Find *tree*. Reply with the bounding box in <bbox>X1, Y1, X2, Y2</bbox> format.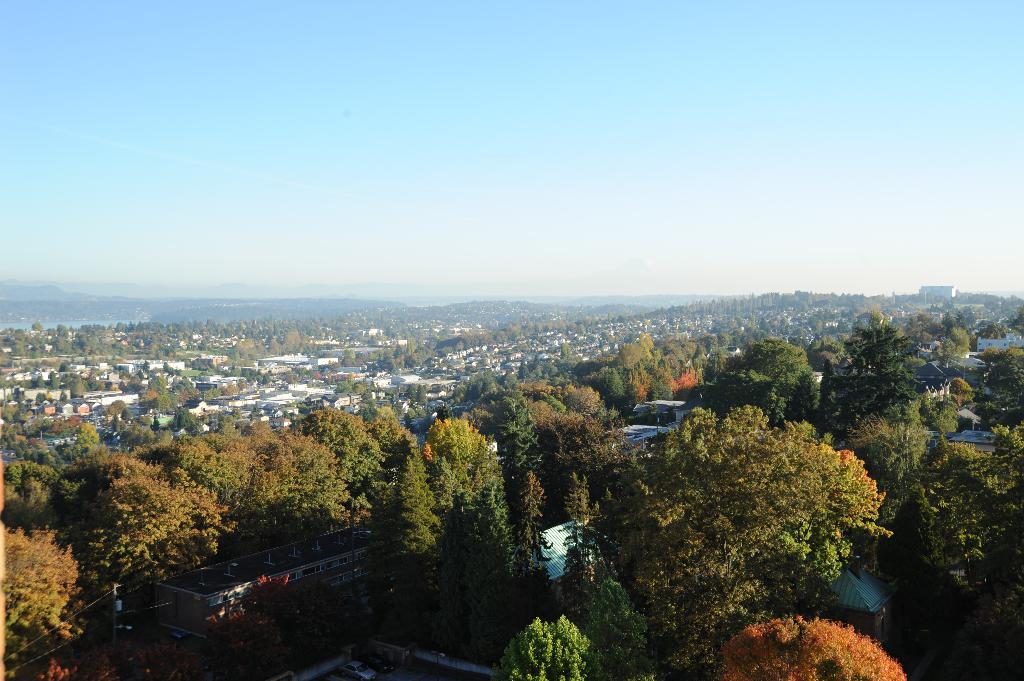
<bbox>598, 365, 623, 402</bbox>.
